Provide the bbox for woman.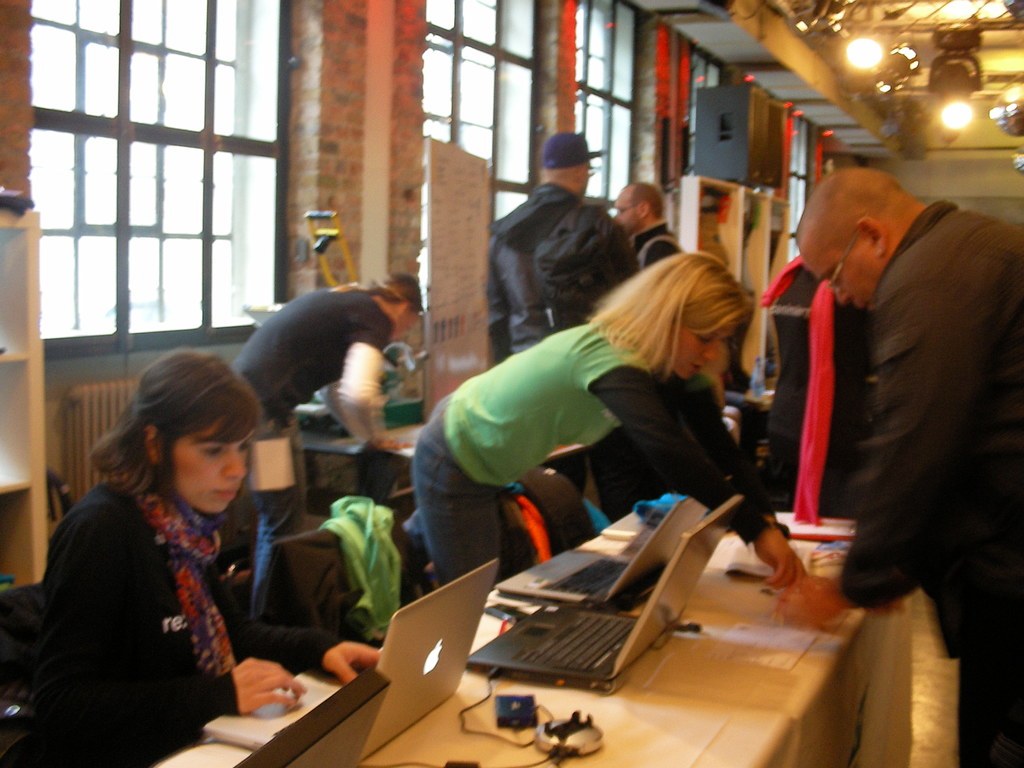
{"x1": 29, "y1": 350, "x2": 395, "y2": 767}.
